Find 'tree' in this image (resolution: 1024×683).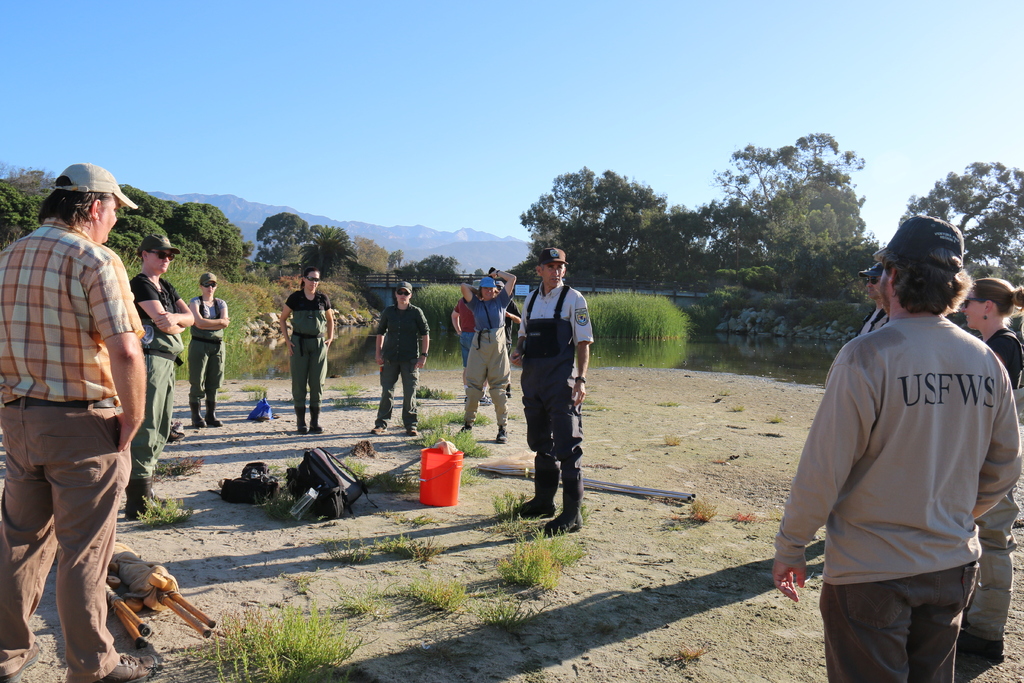
{"x1": 154, "y1": 202, "x2": 254, "y2": 280}.
